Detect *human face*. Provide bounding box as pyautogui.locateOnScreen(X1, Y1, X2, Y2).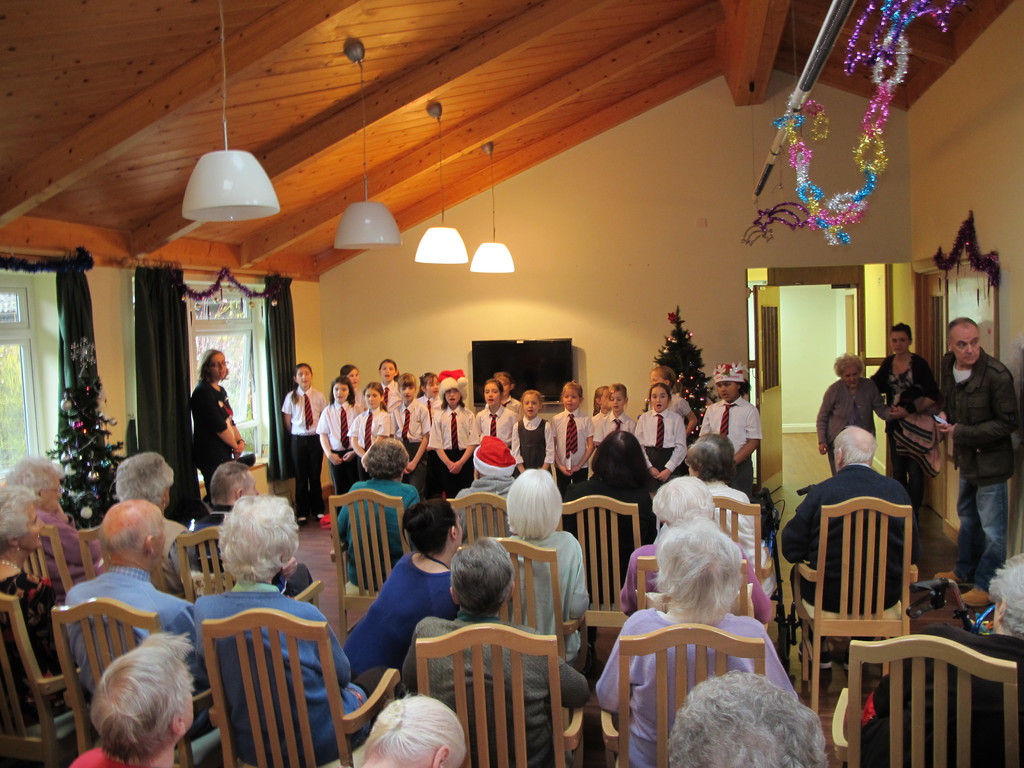
pyautogui.locateOnScreen(209, 351, 225, 380).
